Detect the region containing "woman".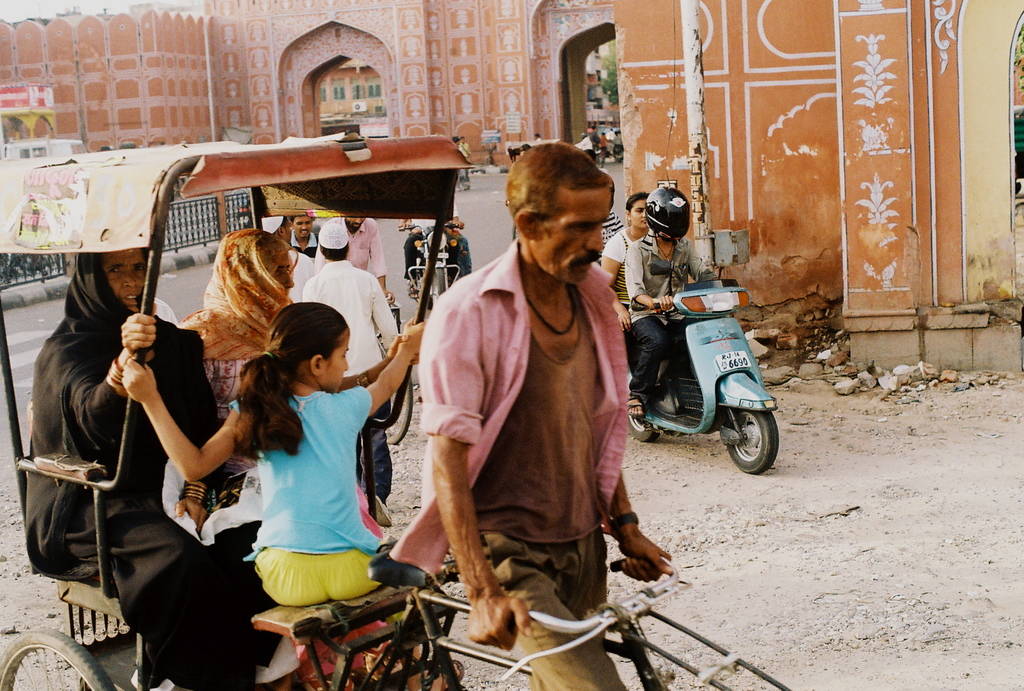
crop(598, 194, 659, 333).
